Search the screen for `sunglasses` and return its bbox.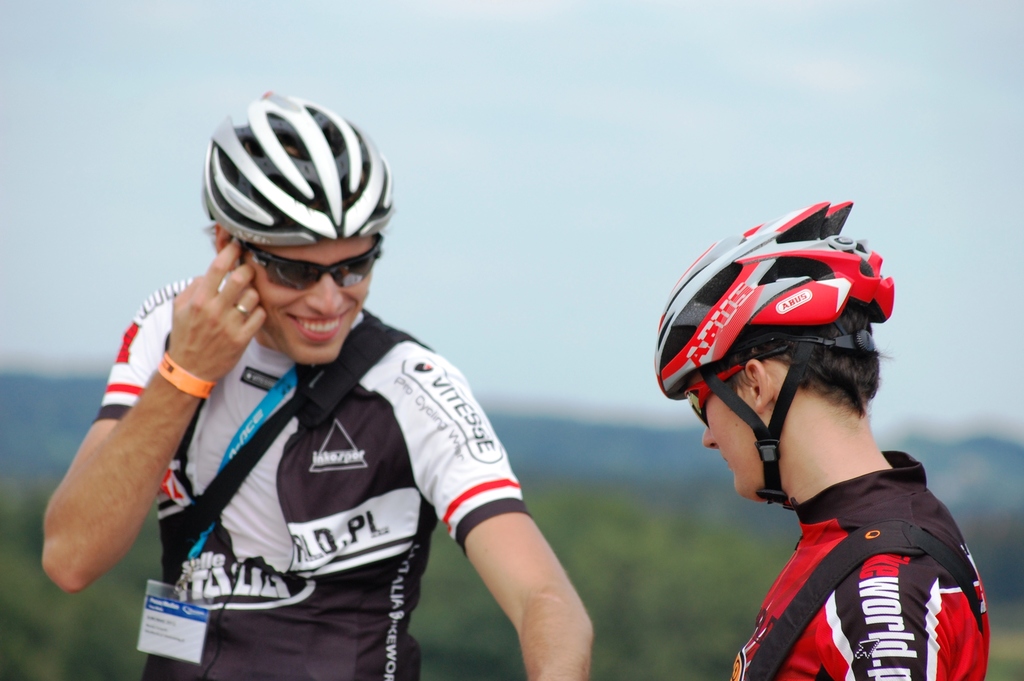
Found: [684,352,792,425].
